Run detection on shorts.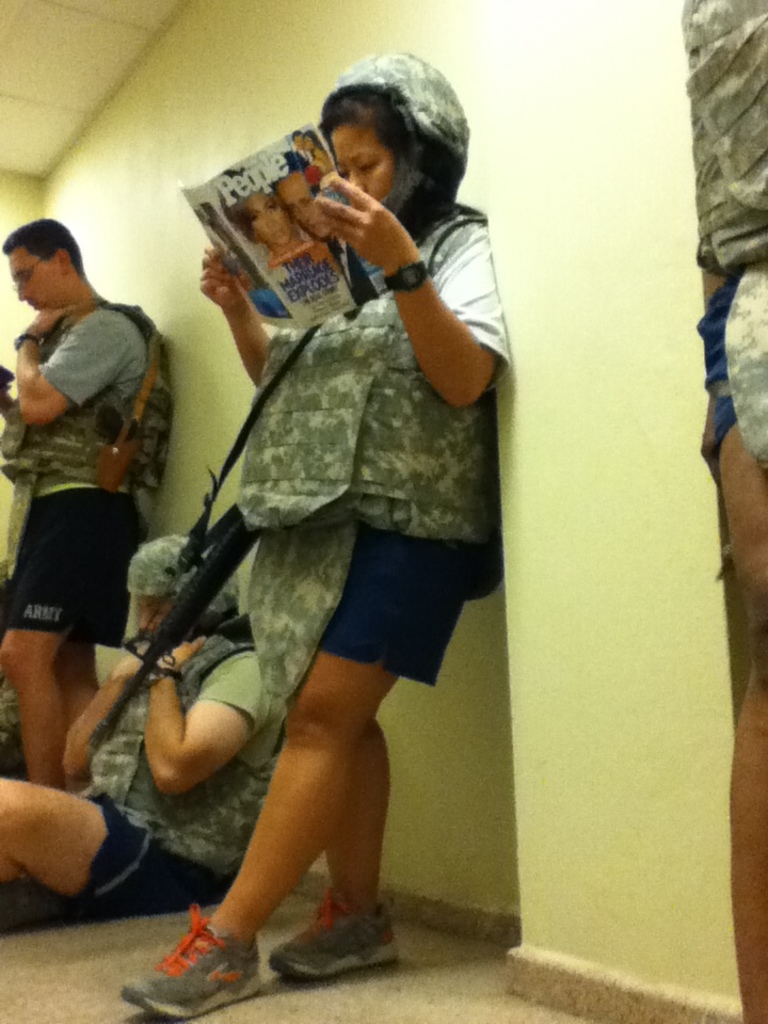
Result: l=318, t=518, r=499, b=689.
